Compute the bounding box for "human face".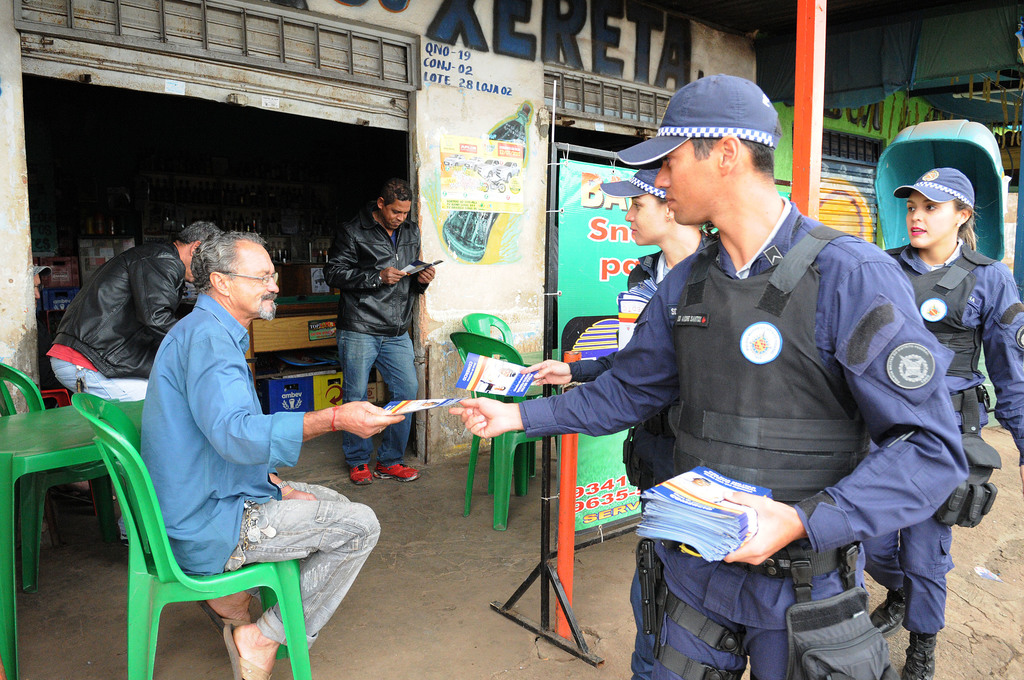
909,195,957,250.
